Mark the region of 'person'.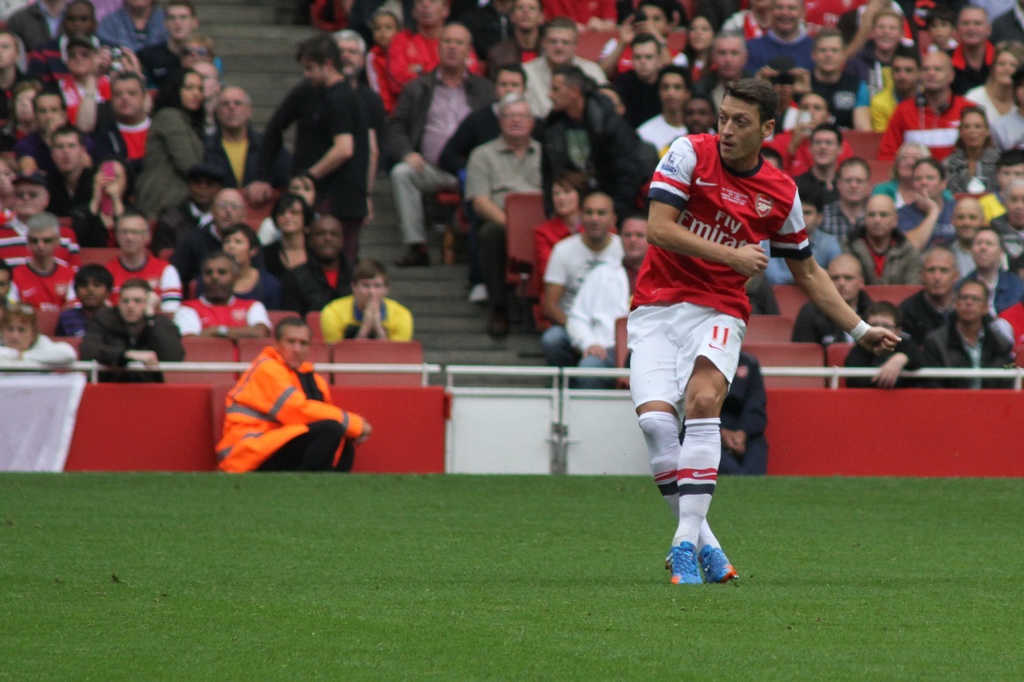
Region: <region>0, 172, 79, 242</region>.
